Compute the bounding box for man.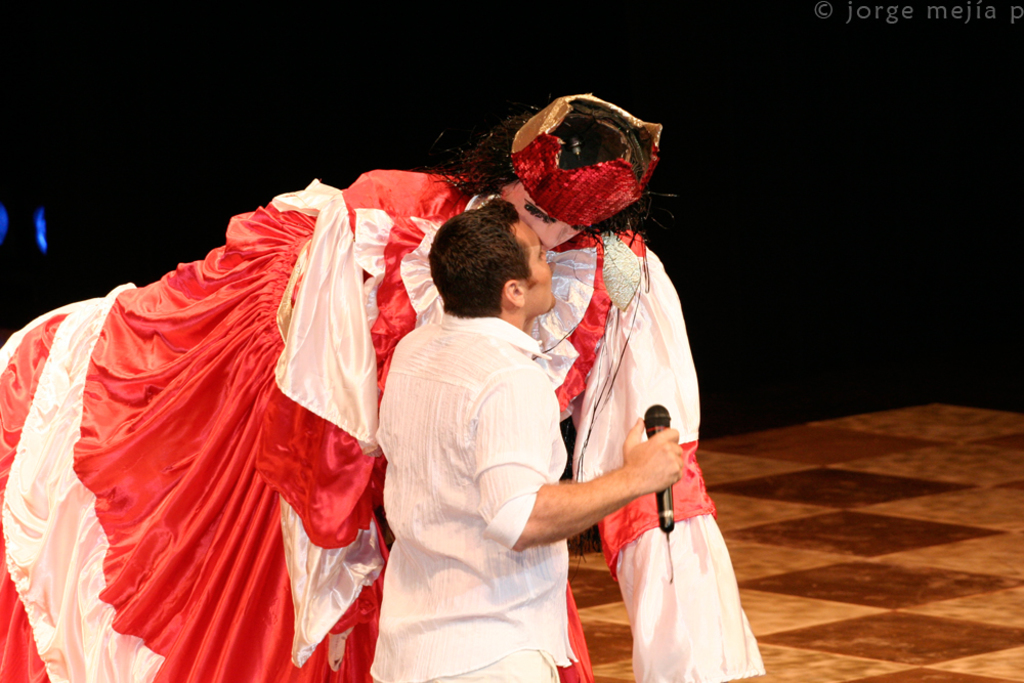
box=[361, 207, 598, 659].
